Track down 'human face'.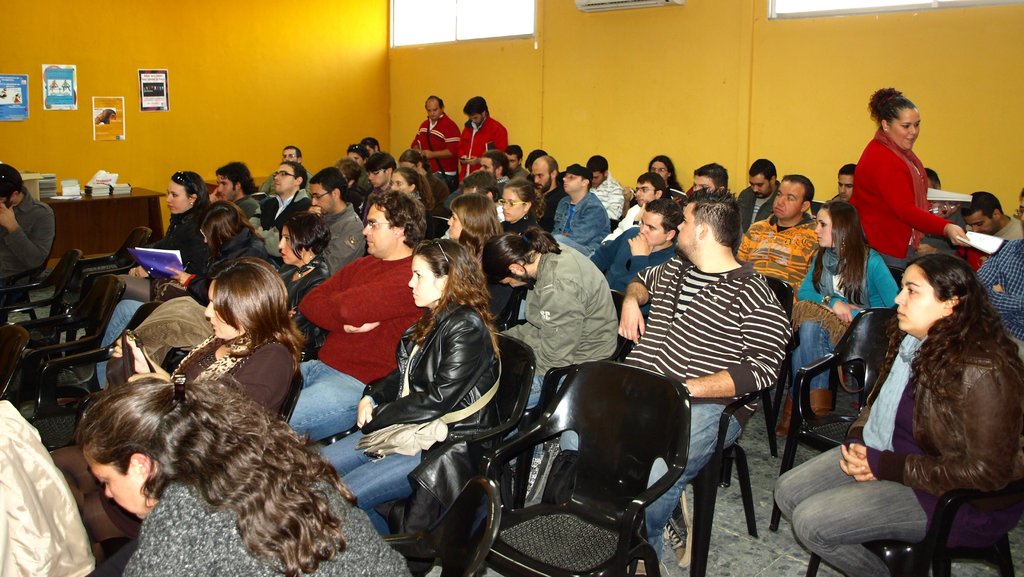
Tracked to <box>424,99,442,119</box>.
